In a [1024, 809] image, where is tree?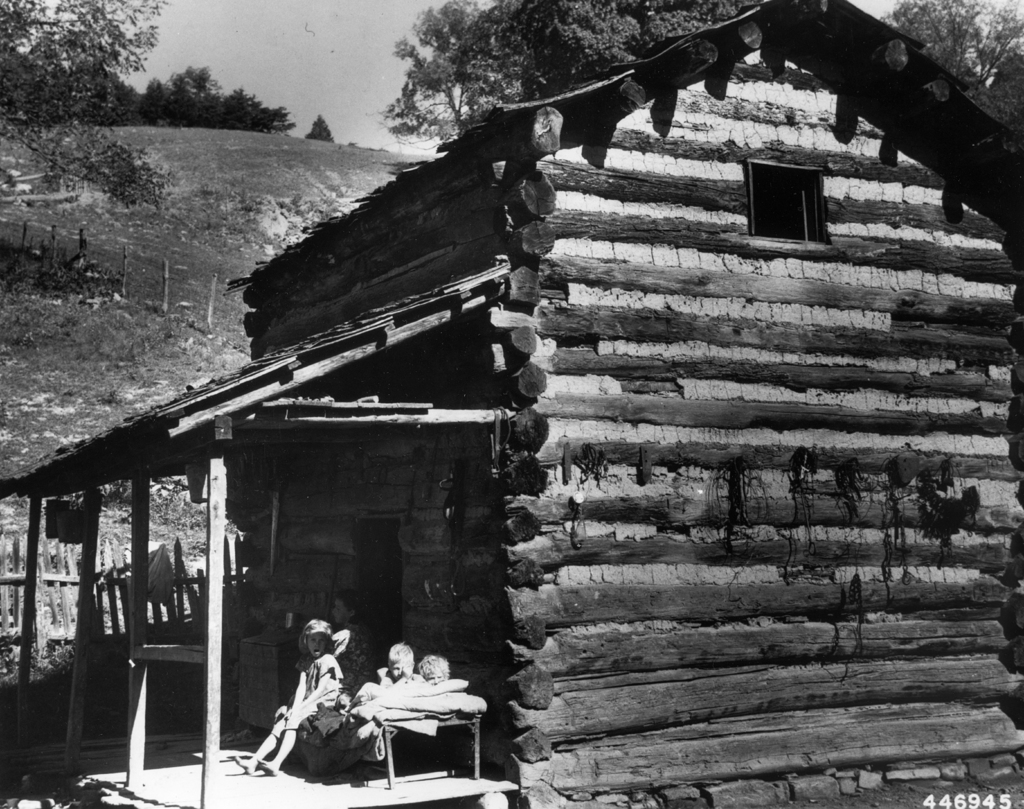
[x1=876, y1=0, x2=1023, y2=140].
